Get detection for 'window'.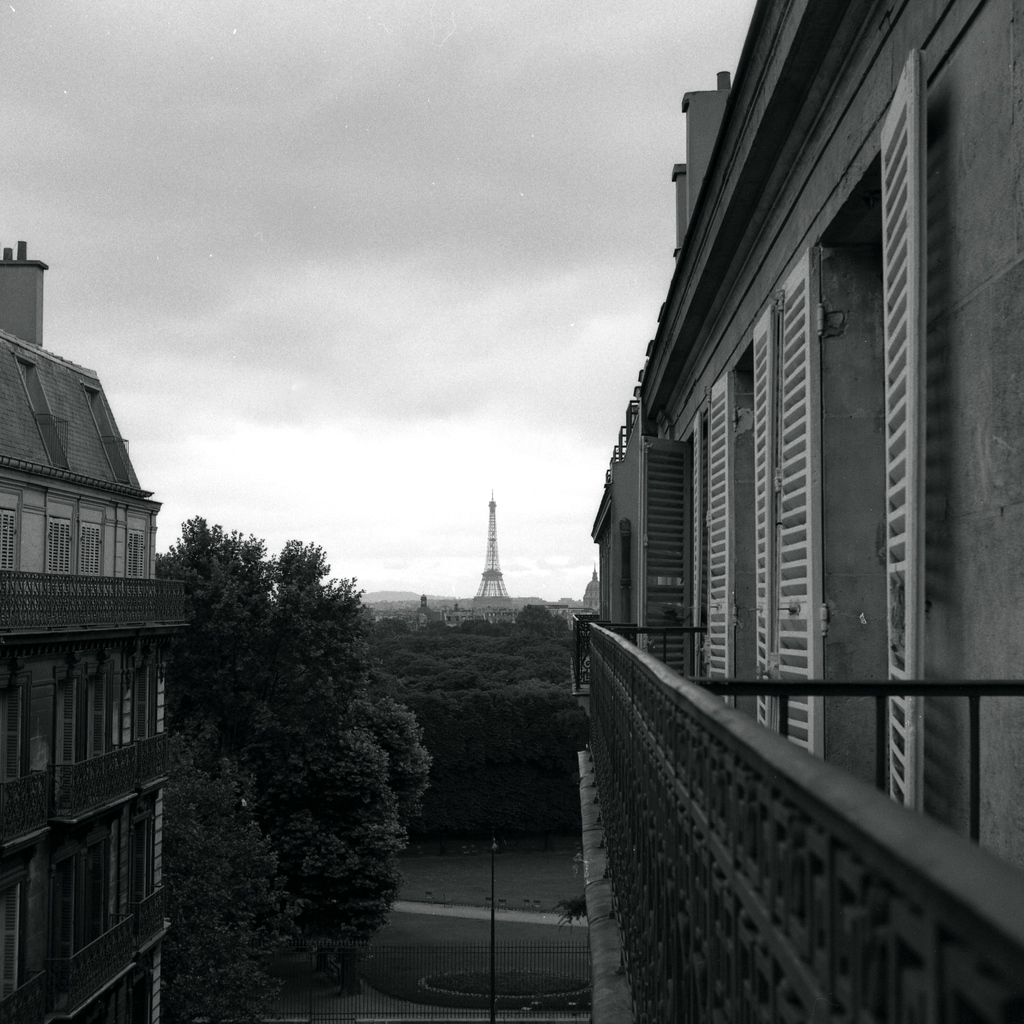
Detection: Rect(116, 814, 140, 919).
